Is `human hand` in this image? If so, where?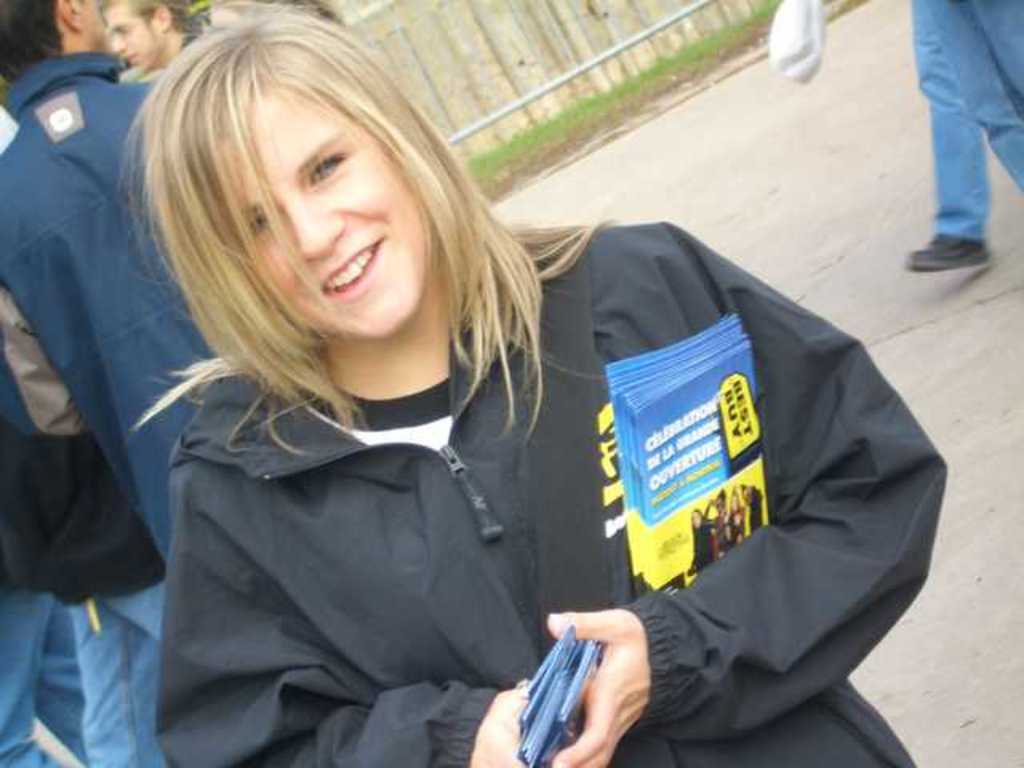
Yes, at (left=586, top=592, right=669, bottom=738).
